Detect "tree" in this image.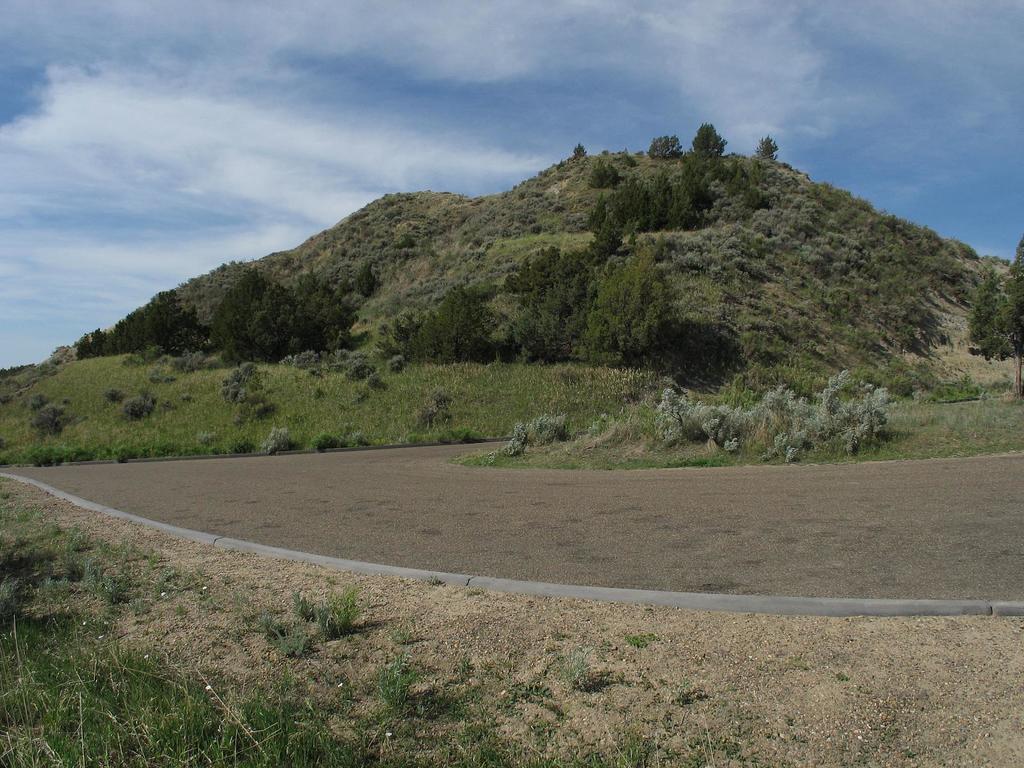
Detection: (514,244,612,361).
